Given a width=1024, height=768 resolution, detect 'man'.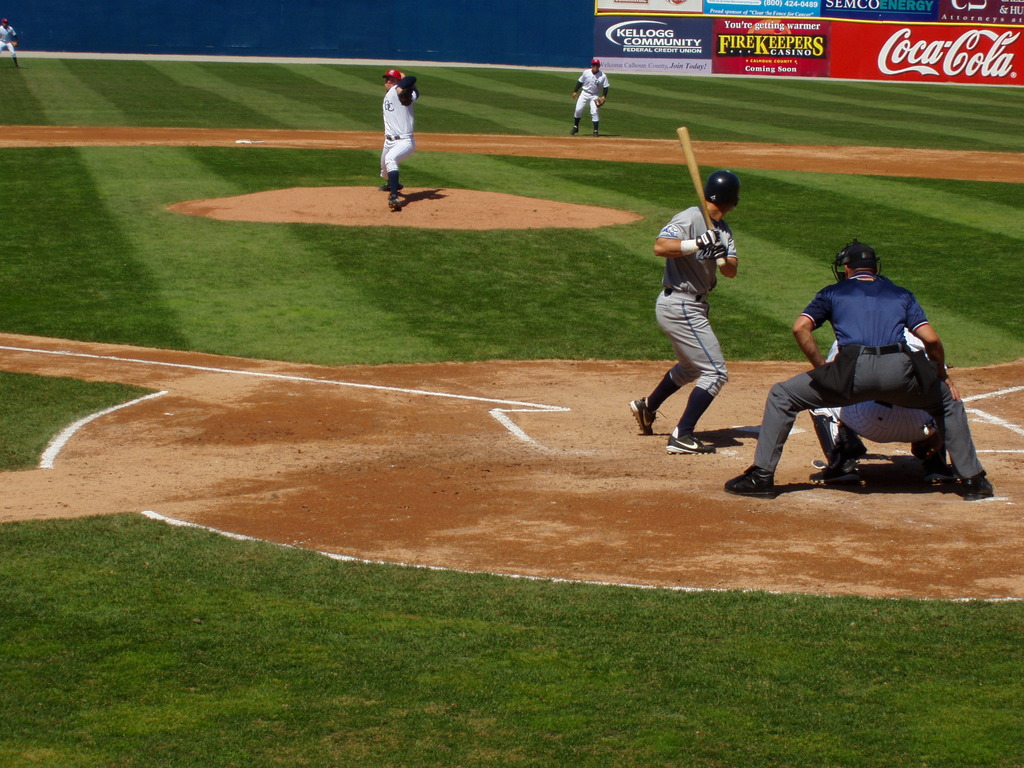
628 168 740 454.
